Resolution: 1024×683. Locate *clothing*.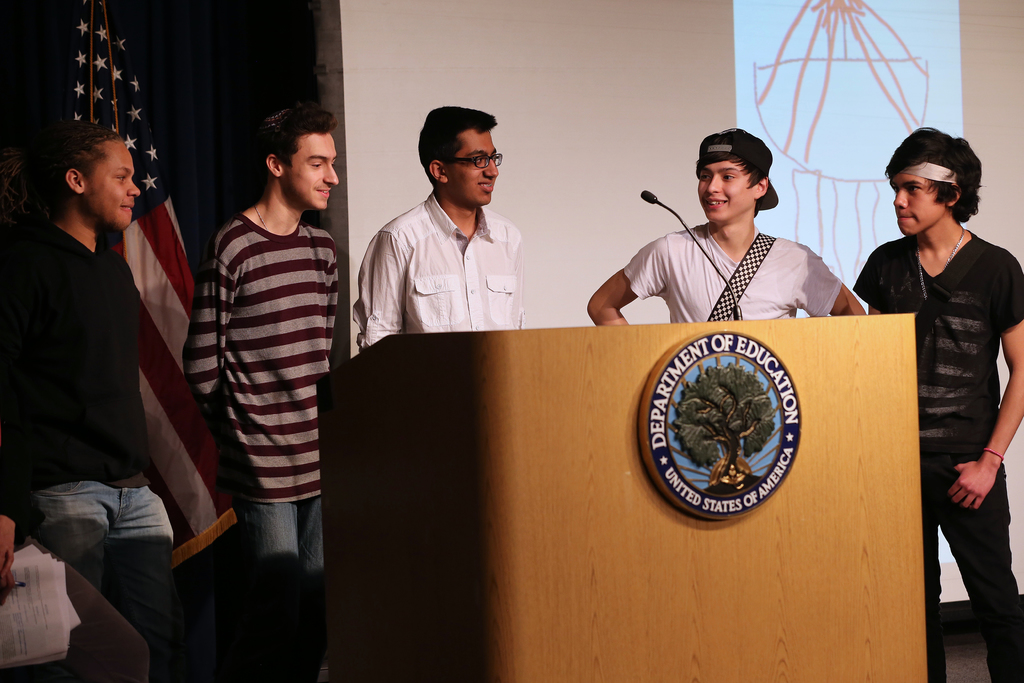
region(348, 186, 525, 347).
